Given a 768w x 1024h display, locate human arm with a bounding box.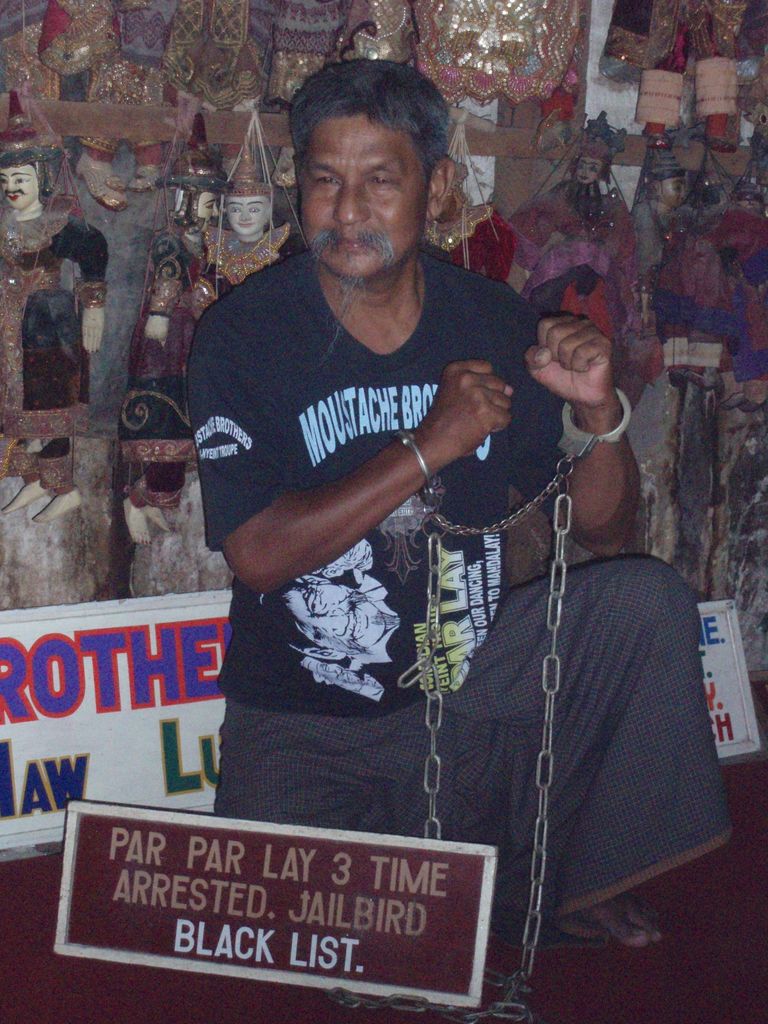
Located: select_region(515, 301, 659, 555).
